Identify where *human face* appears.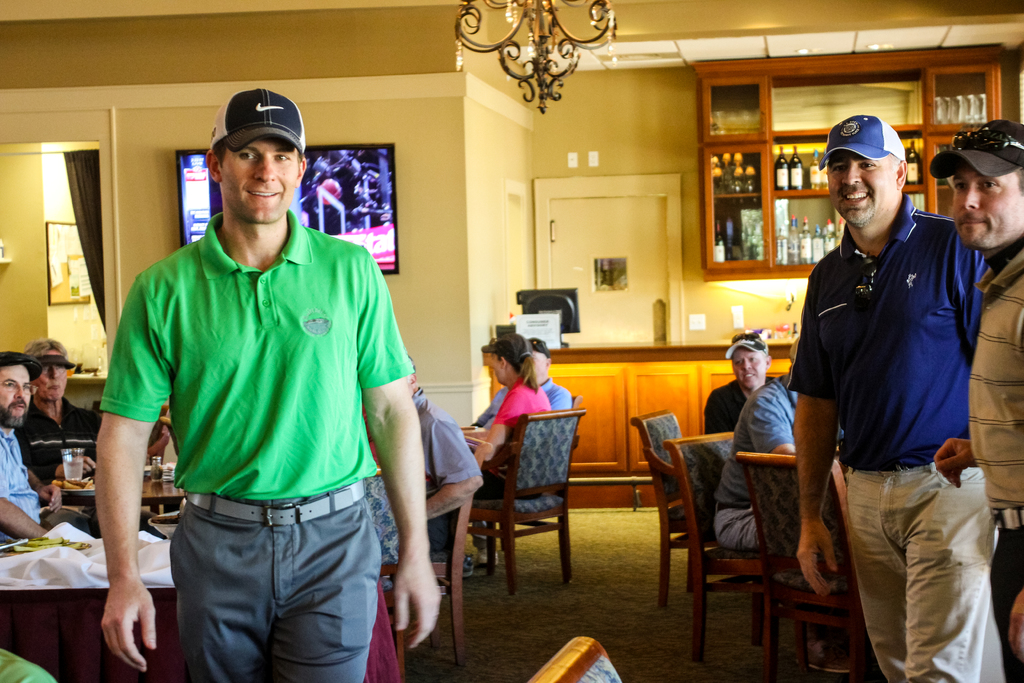
Appears at x1=0 y1=365 x2=35 y2=422.
